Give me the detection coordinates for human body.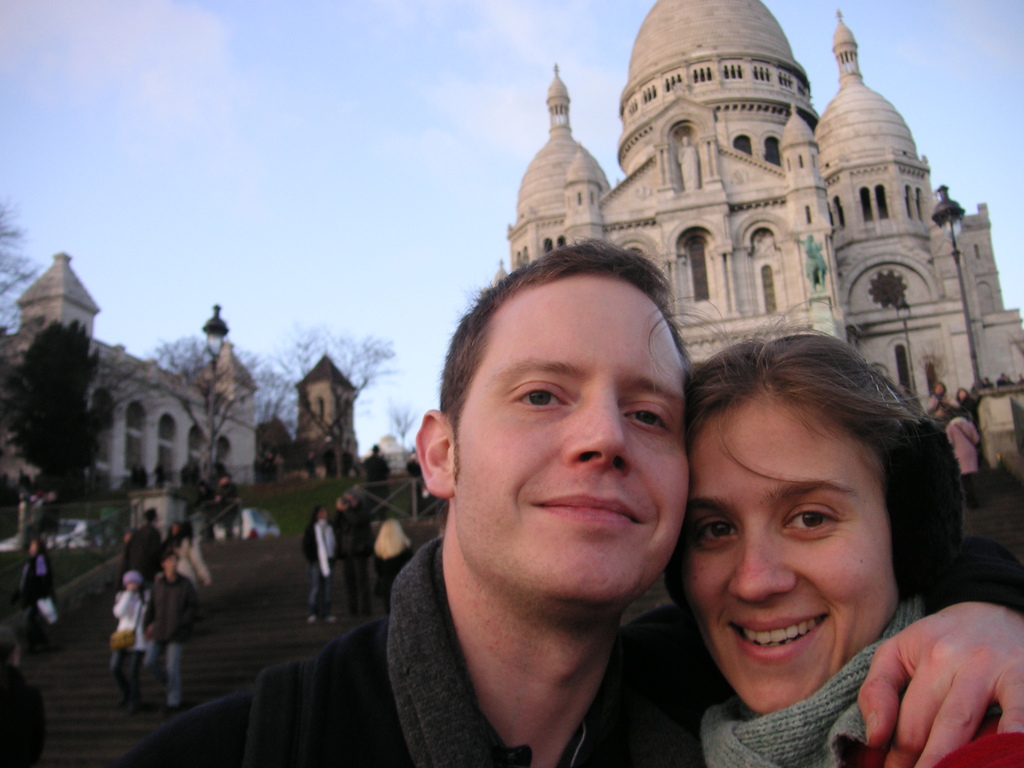
detection(91, 612, 1023, 767).
